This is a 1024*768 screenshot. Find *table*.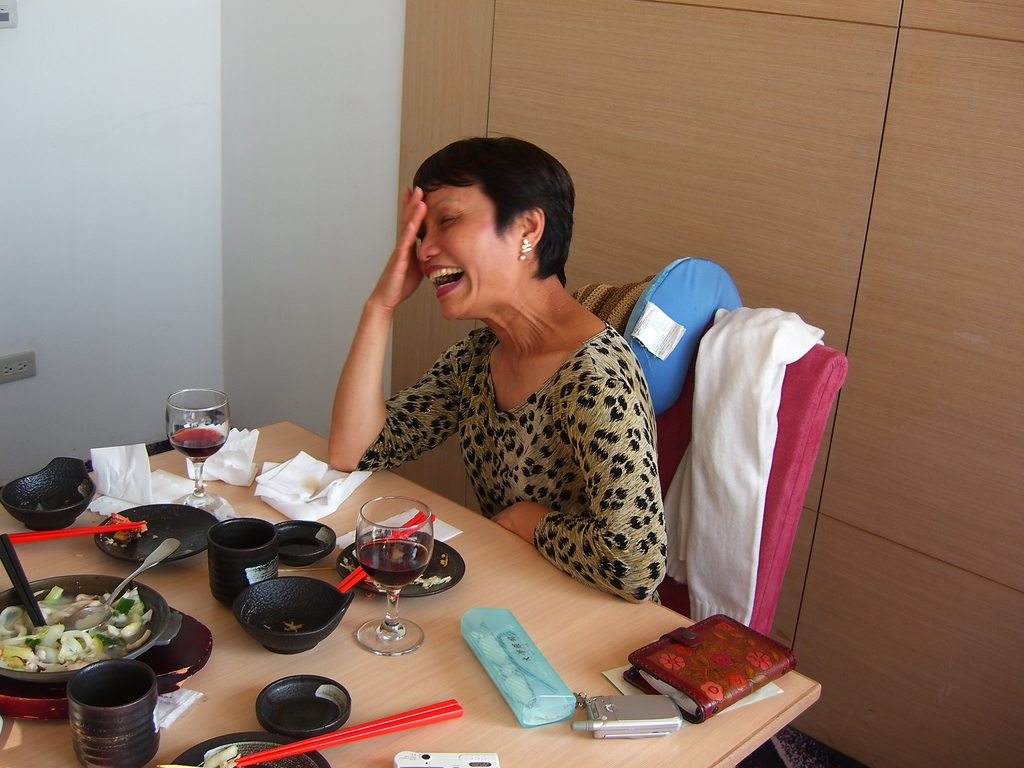
Bounding box: box=[28, 378, 822, 767].
